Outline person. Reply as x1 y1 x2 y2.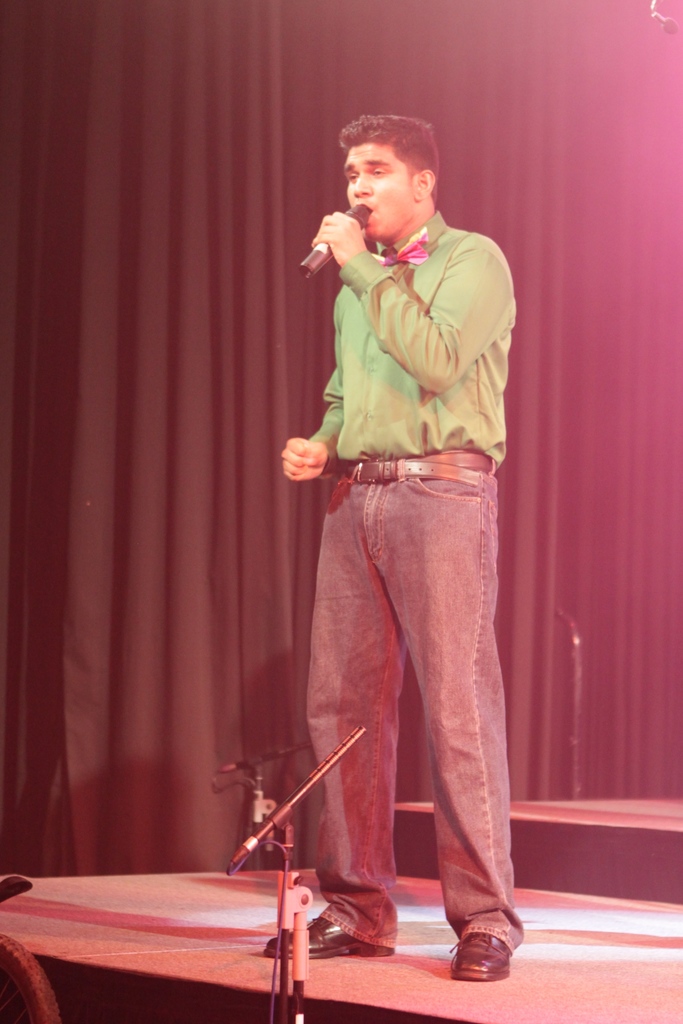
283 187 532 987.
